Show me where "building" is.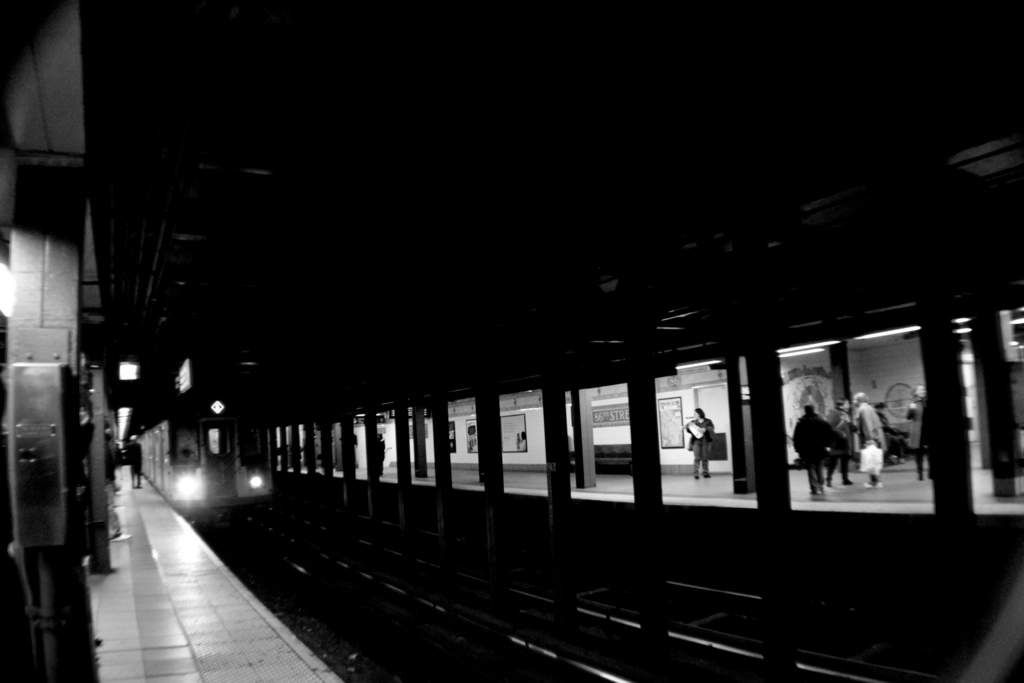
"building" is at (272, 133, 1023, 566).
